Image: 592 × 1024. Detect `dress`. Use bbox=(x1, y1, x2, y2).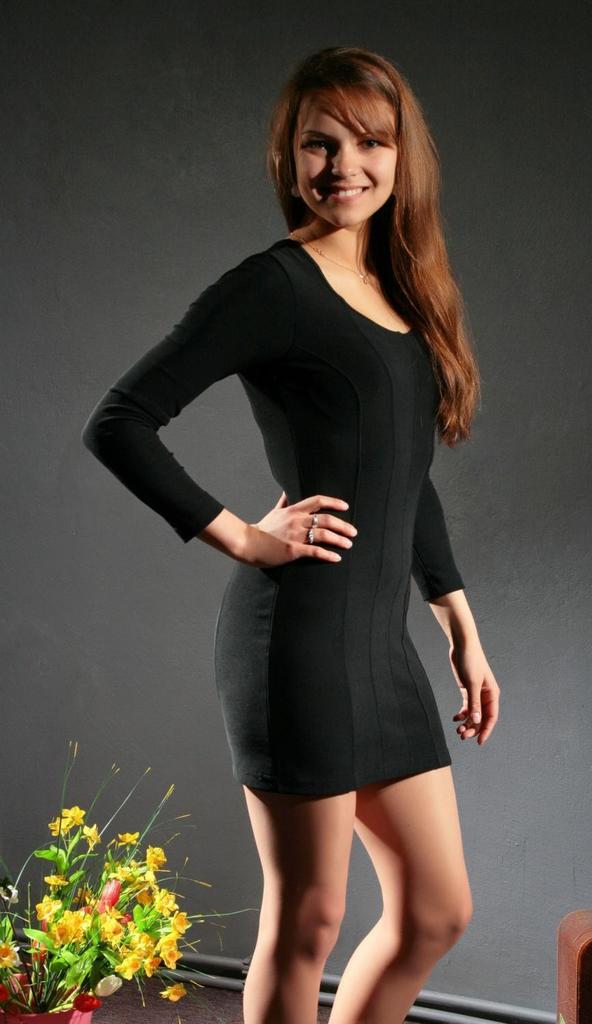
bbox=(79, 241, 466, 802).
